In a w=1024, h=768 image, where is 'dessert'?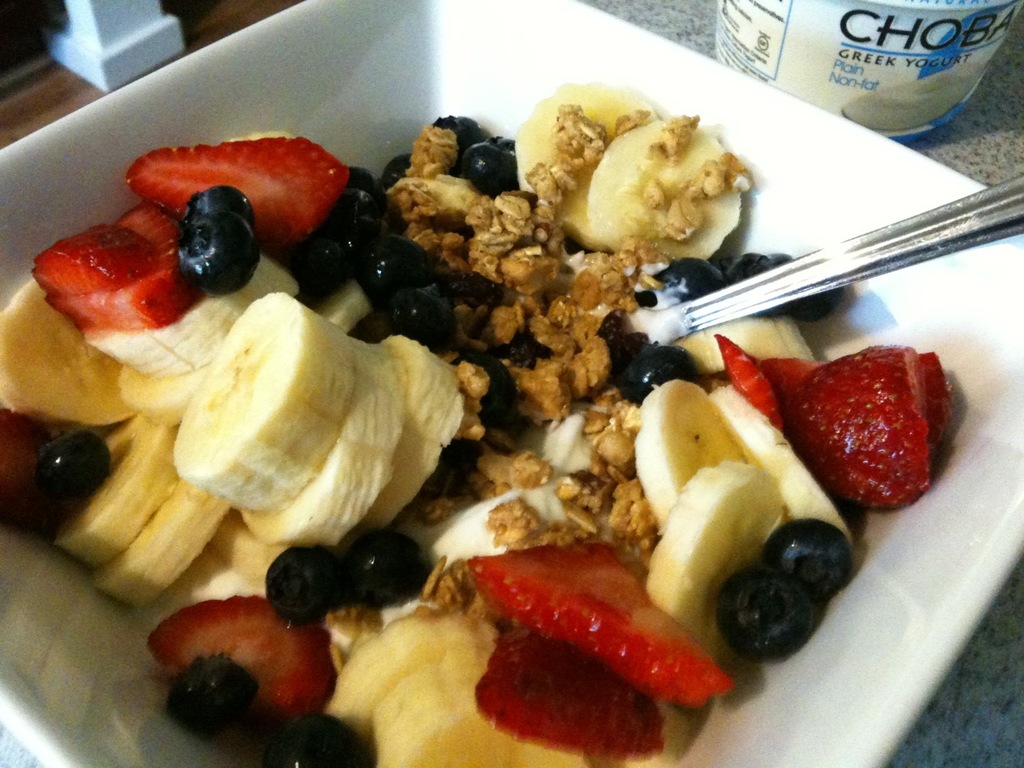
(35,97,917,767).
